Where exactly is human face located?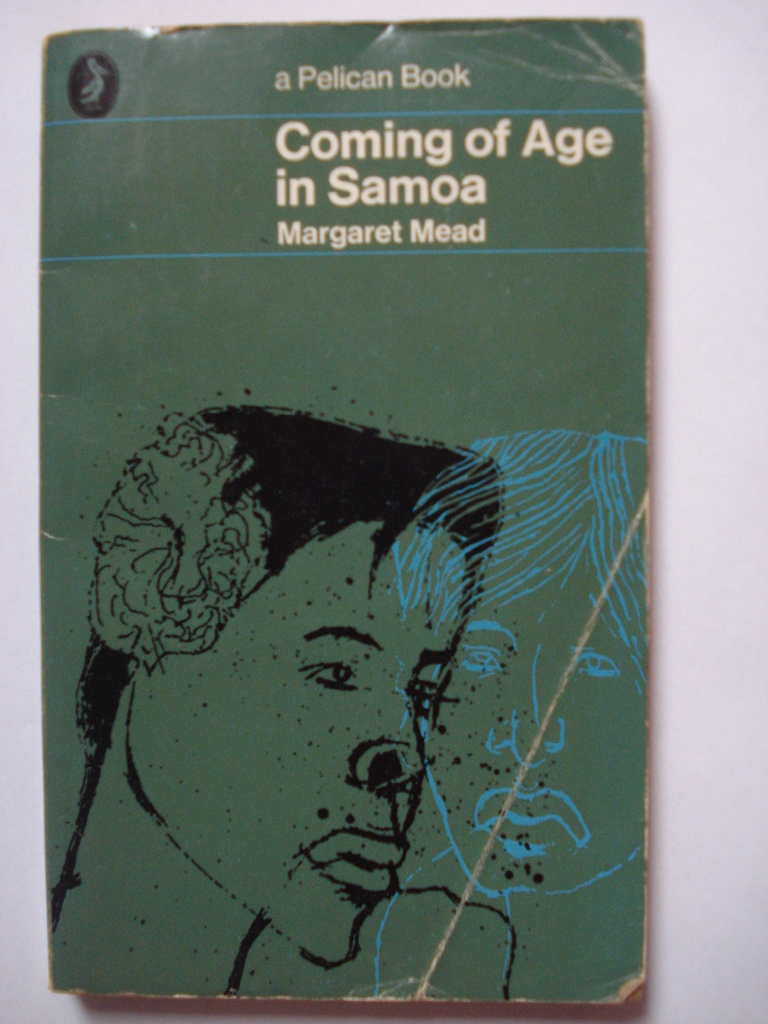
Its bounding box is box=[197, 538, 479, 963].
